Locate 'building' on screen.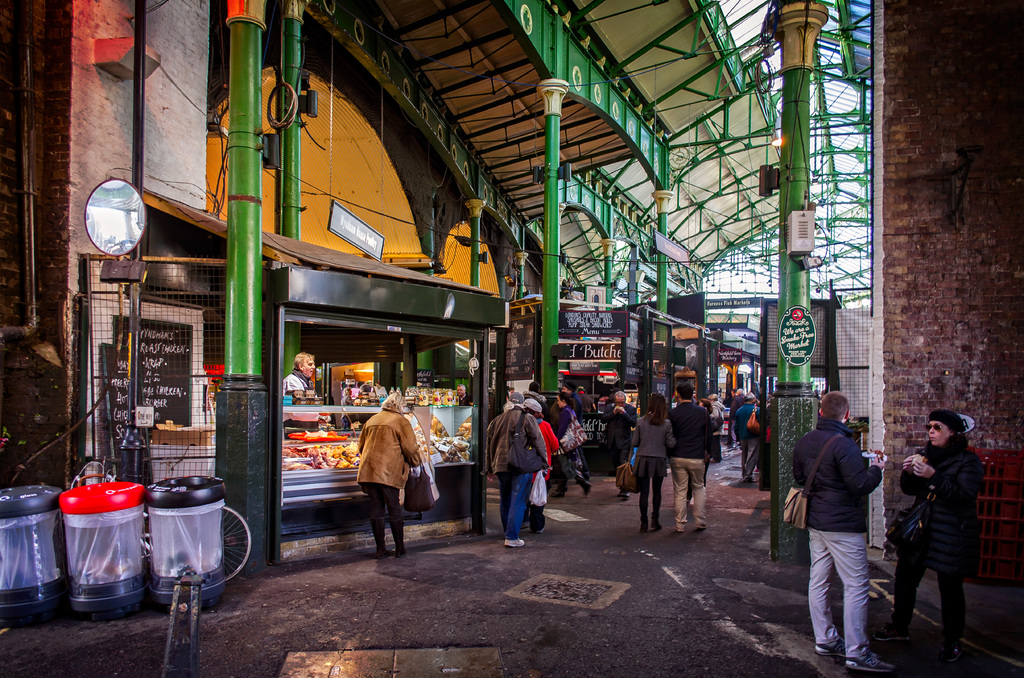
On screen at bbox=[0, 0, 872, 569].
